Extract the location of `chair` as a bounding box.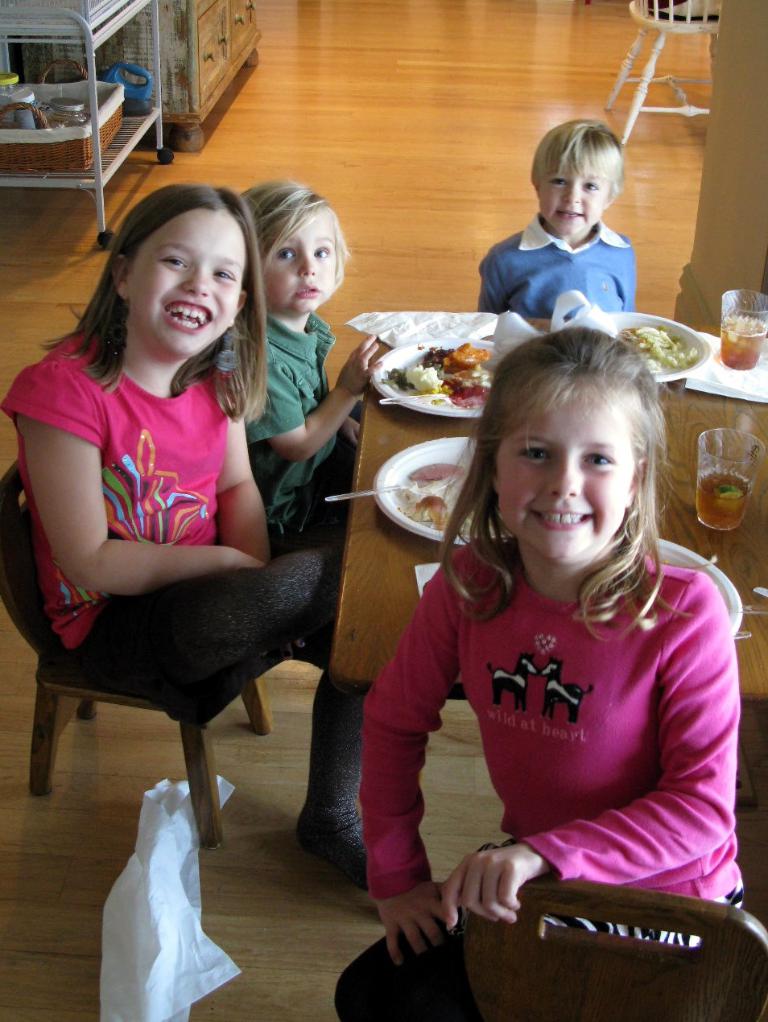
rect(335, 838, 498, 1021).
